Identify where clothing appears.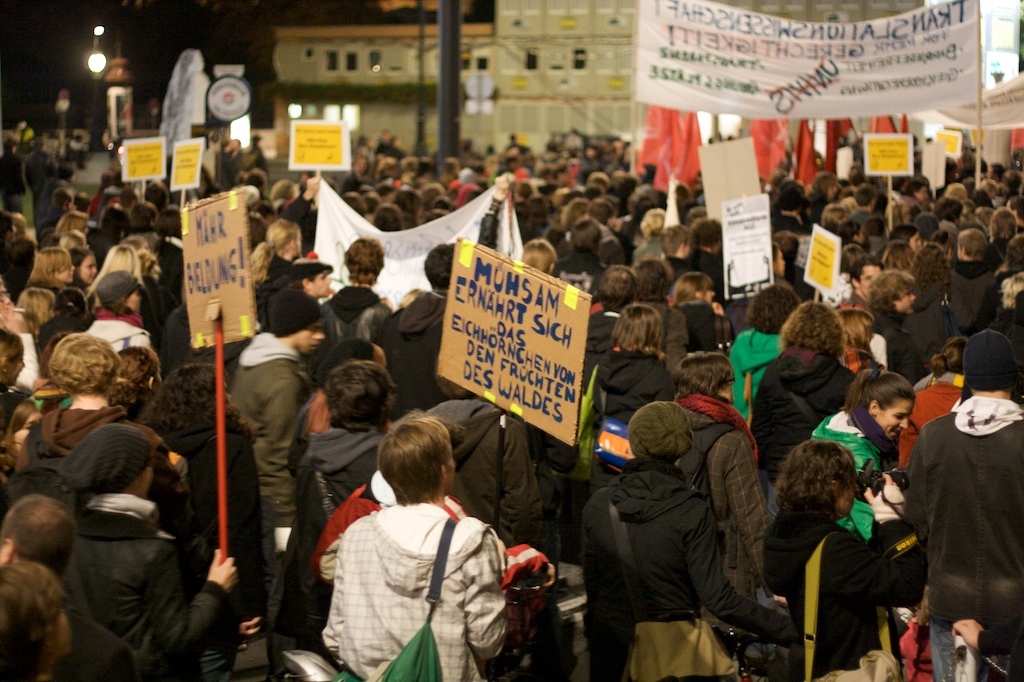
Appears at <bbox>86, 311, 166, 390</bbox>.
